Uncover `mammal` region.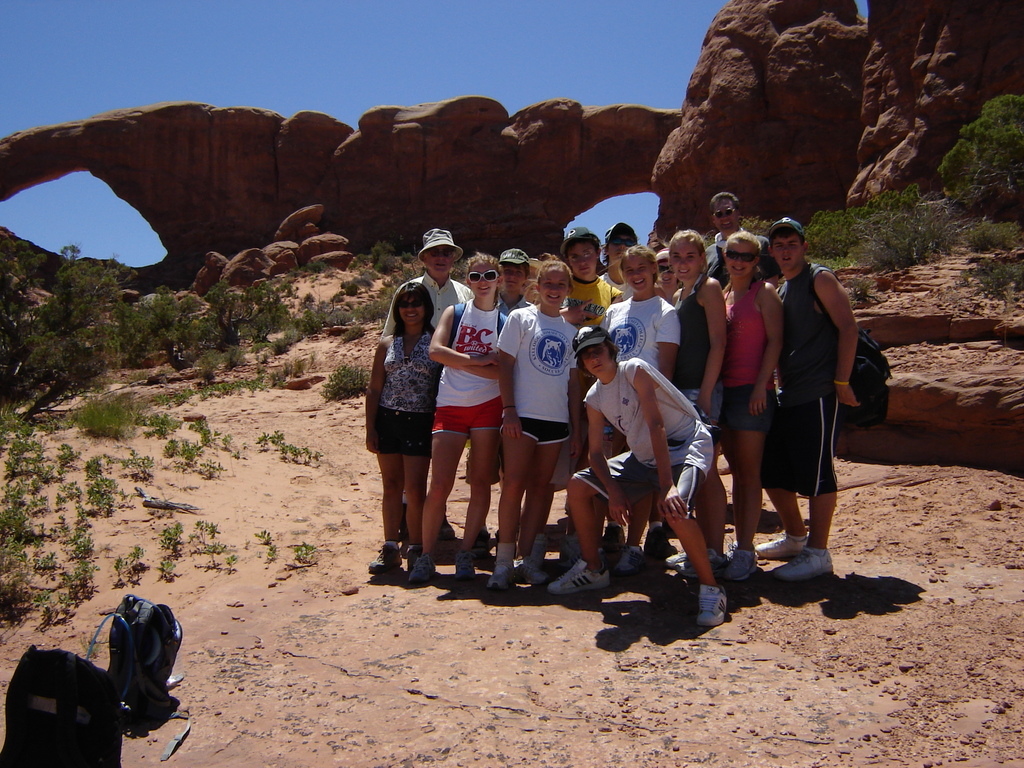
Uncovered: [x1=409, y1=254, x2=506, y2=580].
